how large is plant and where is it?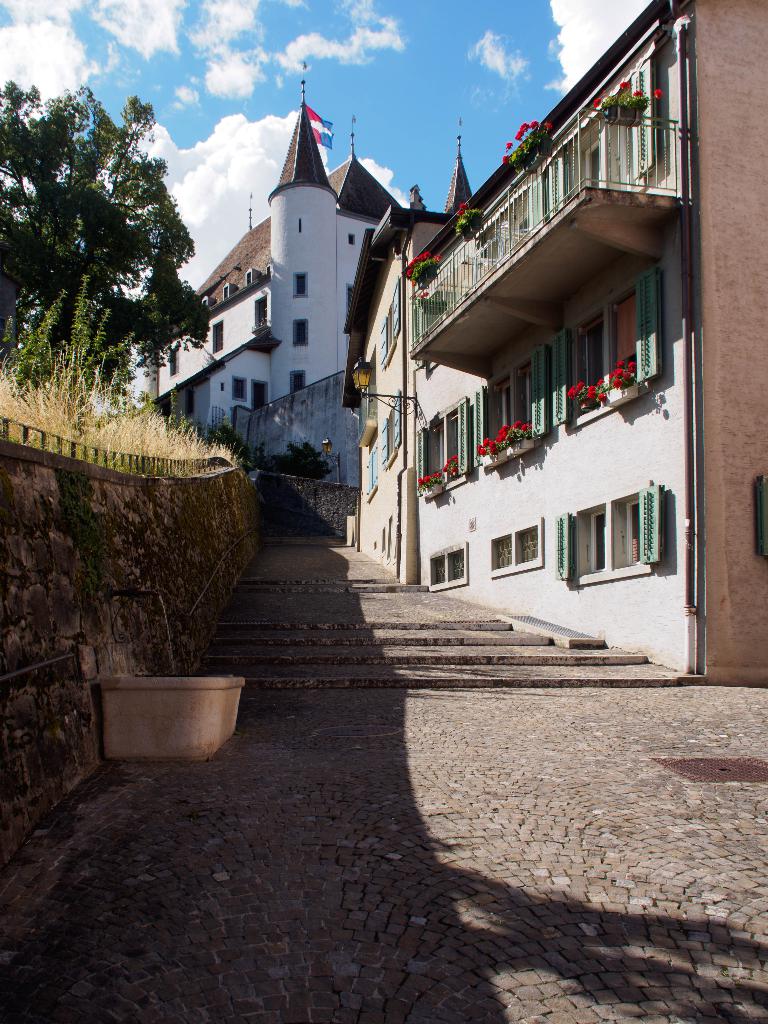
Bounding box: region(502, 119, 552, 170).
